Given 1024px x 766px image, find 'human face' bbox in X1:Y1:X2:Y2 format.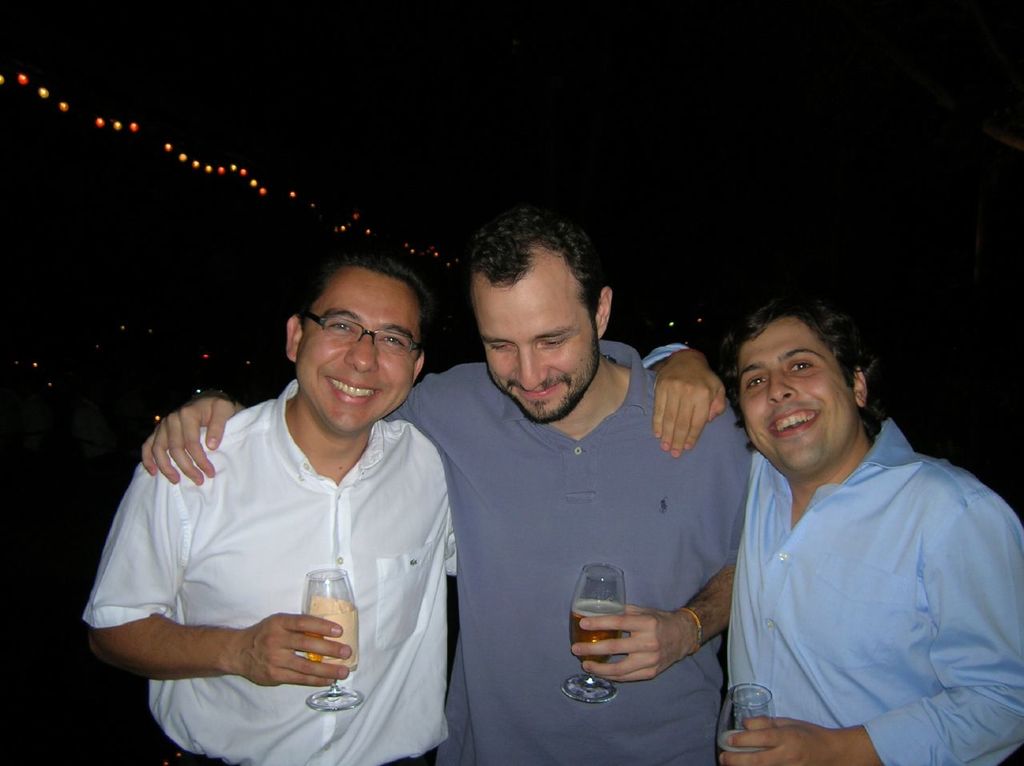
738:317:854:474.
